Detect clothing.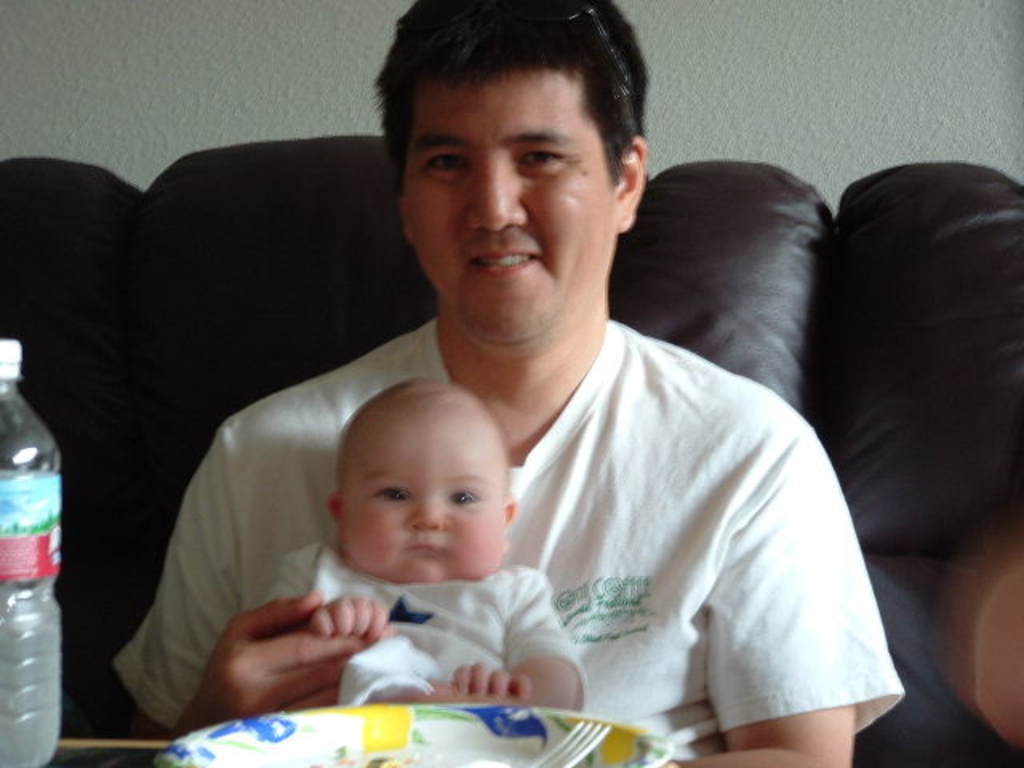
Detected at select_region(118, 323, 901, 762).
